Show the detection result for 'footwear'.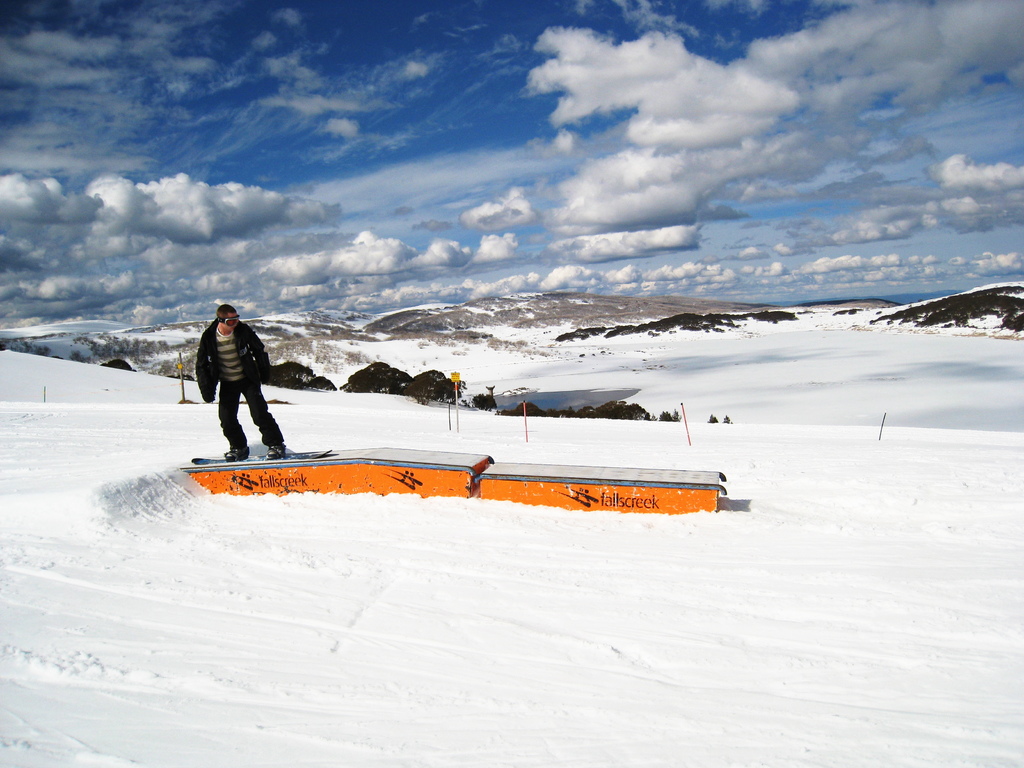
[left=266, top=449, right=280, bottom=454].
